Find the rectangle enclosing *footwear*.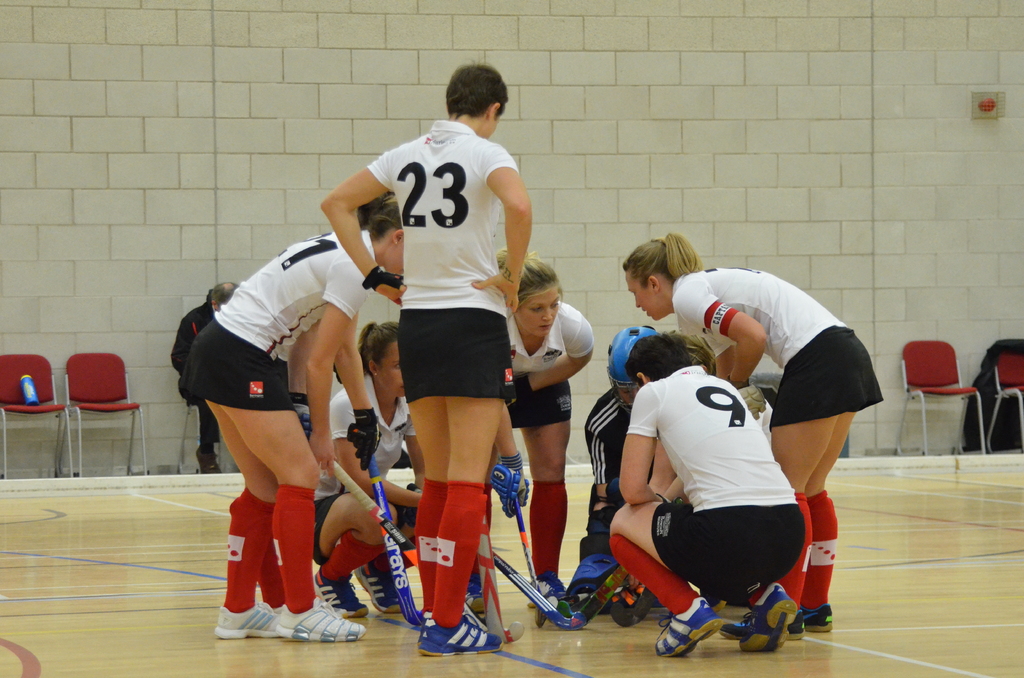
<box>742,577,794,654</box>.
